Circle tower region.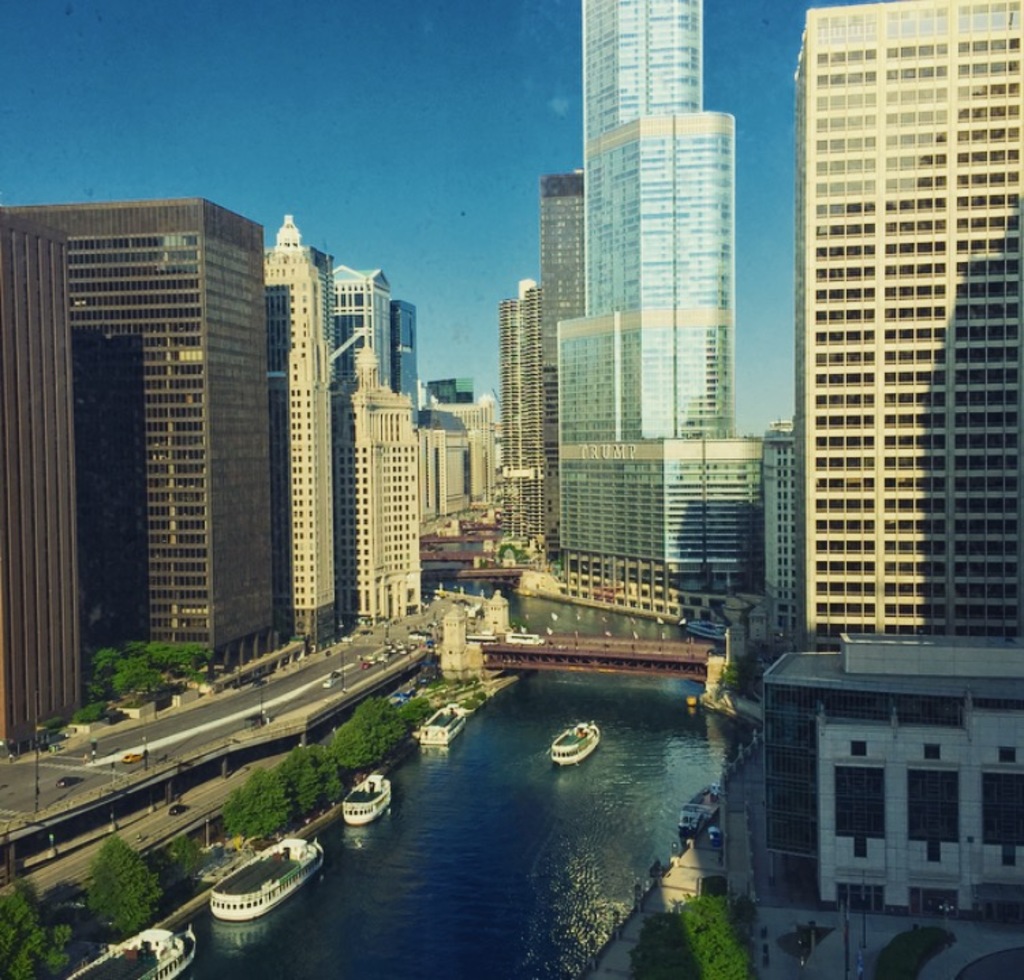
Region: 268, 221, 344, 651.
